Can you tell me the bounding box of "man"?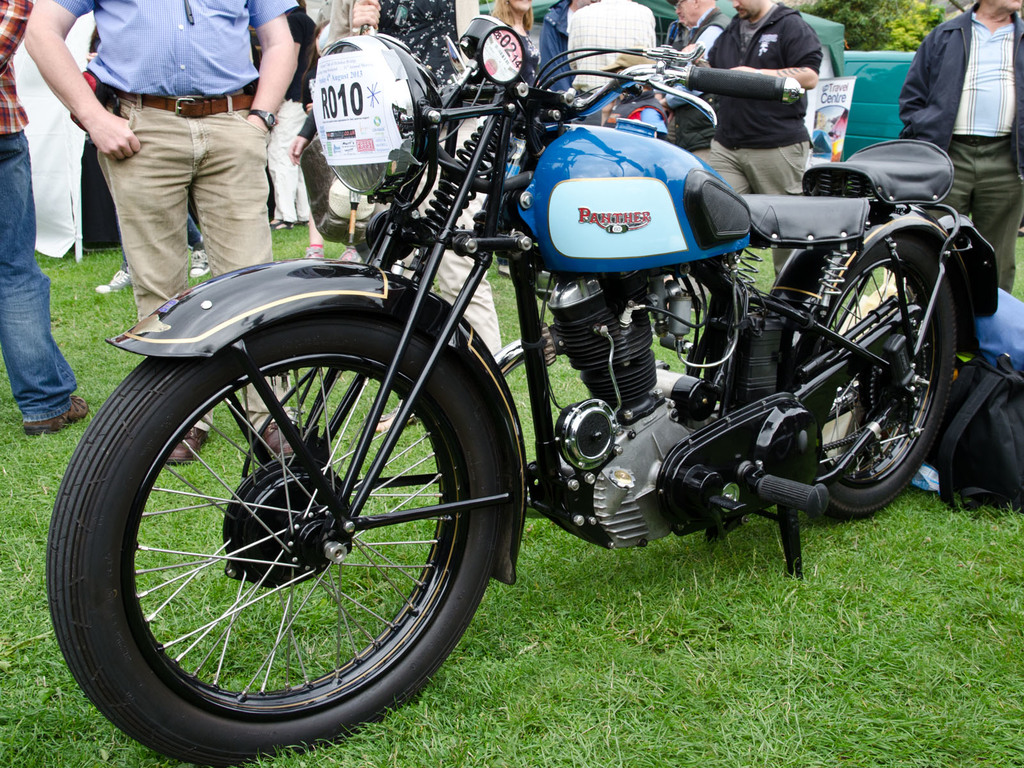
<bbox>892, 0, 1023, 283</bbox>.
